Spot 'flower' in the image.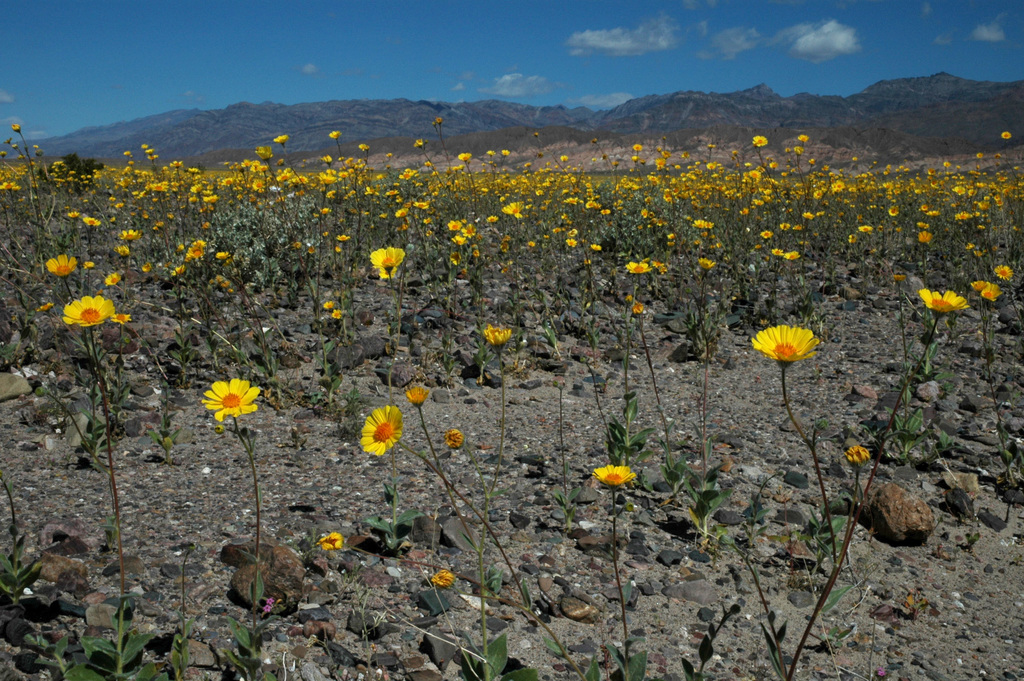
'flower' found at box(479, 327, 507, 356).
